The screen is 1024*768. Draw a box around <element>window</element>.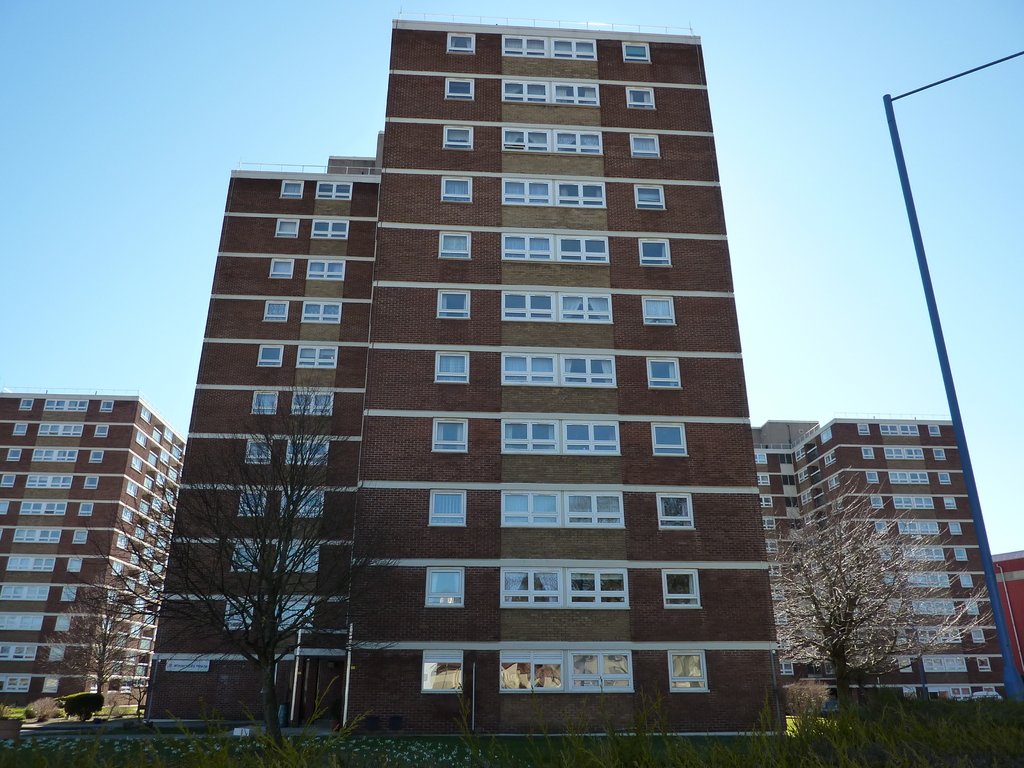
246/440/269/463.
